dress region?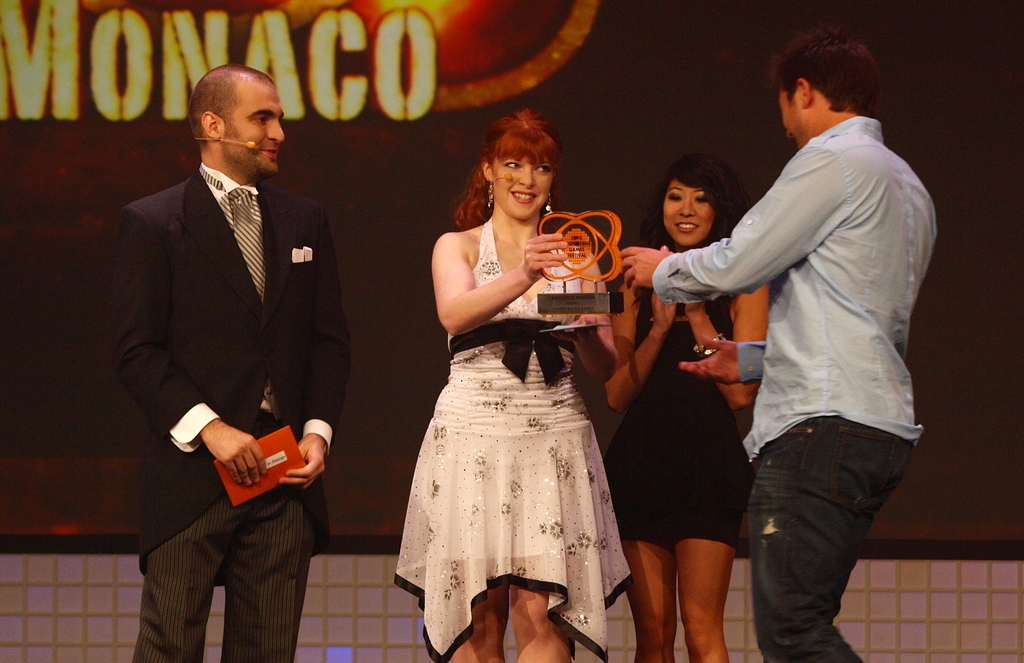
(left=605, top=289, right=755, bottom=554)
